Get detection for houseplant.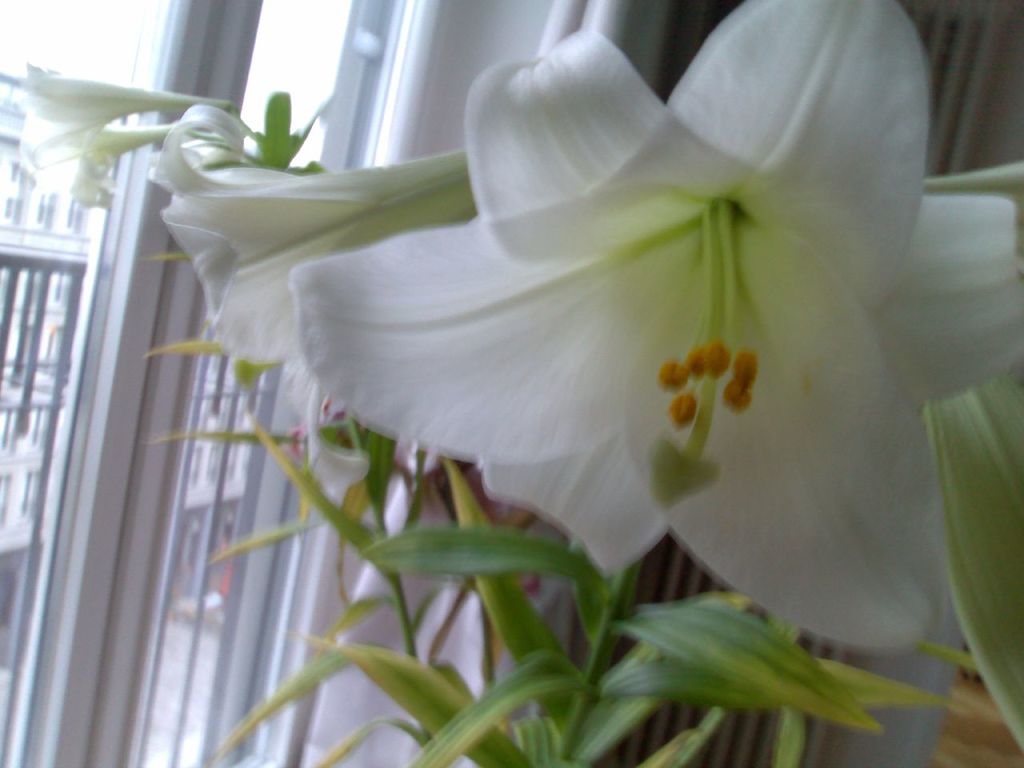
Detection: [x1=122, y1=10, x2=1023, y2=729].
